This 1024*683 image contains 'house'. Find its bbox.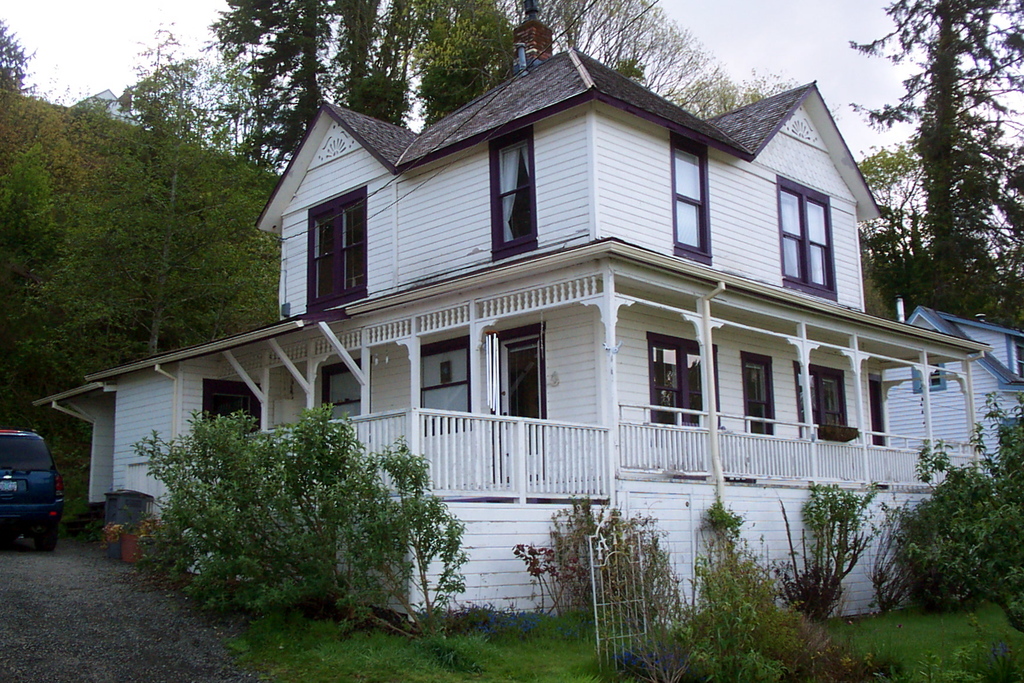
(left=70, top=60, right=957, bottom=589).
